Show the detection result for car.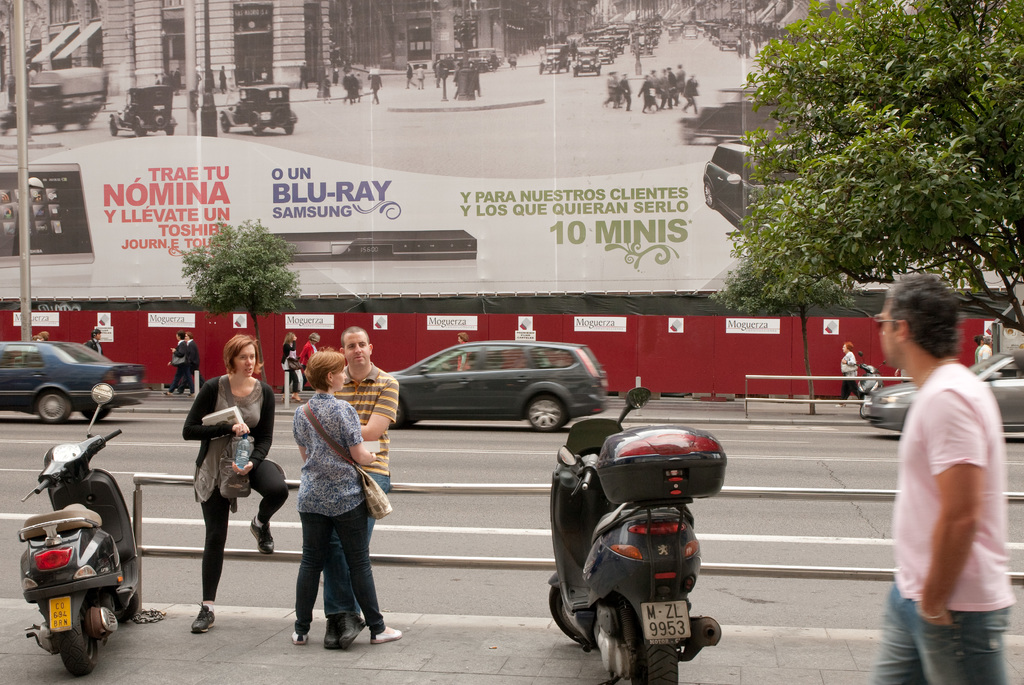
bbox=(700, 138, 798, 230).
